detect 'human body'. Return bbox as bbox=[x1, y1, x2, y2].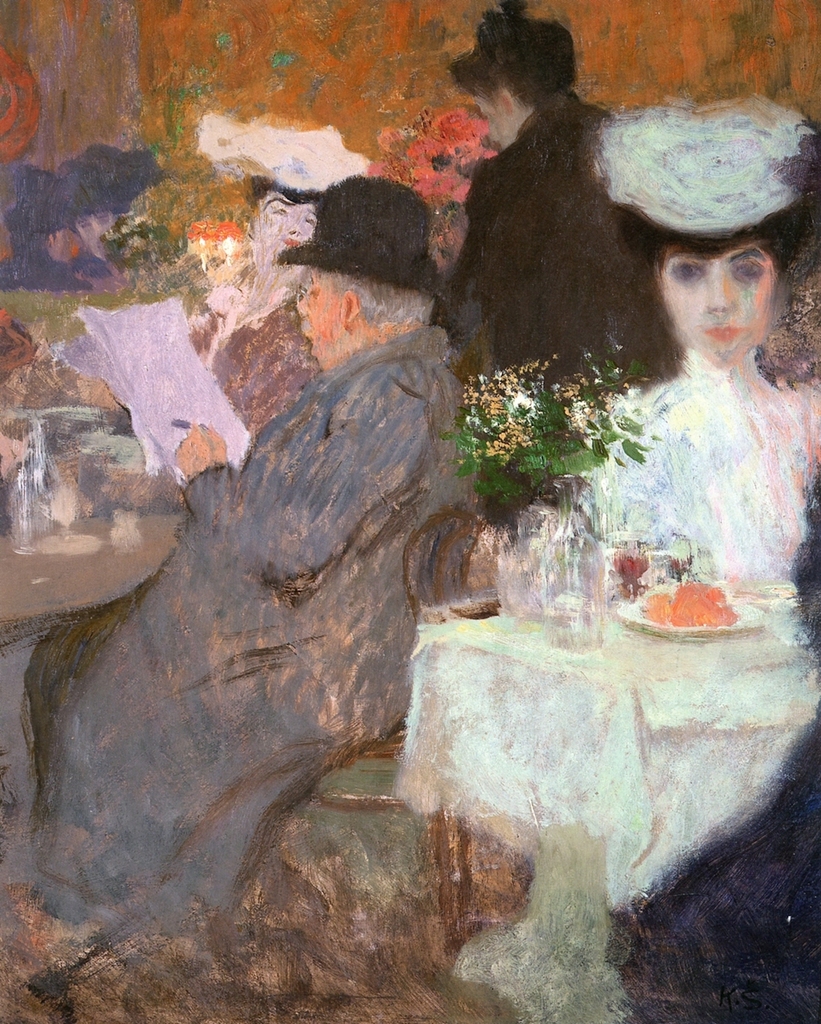
bbox=[73, 255, 326, 516].
